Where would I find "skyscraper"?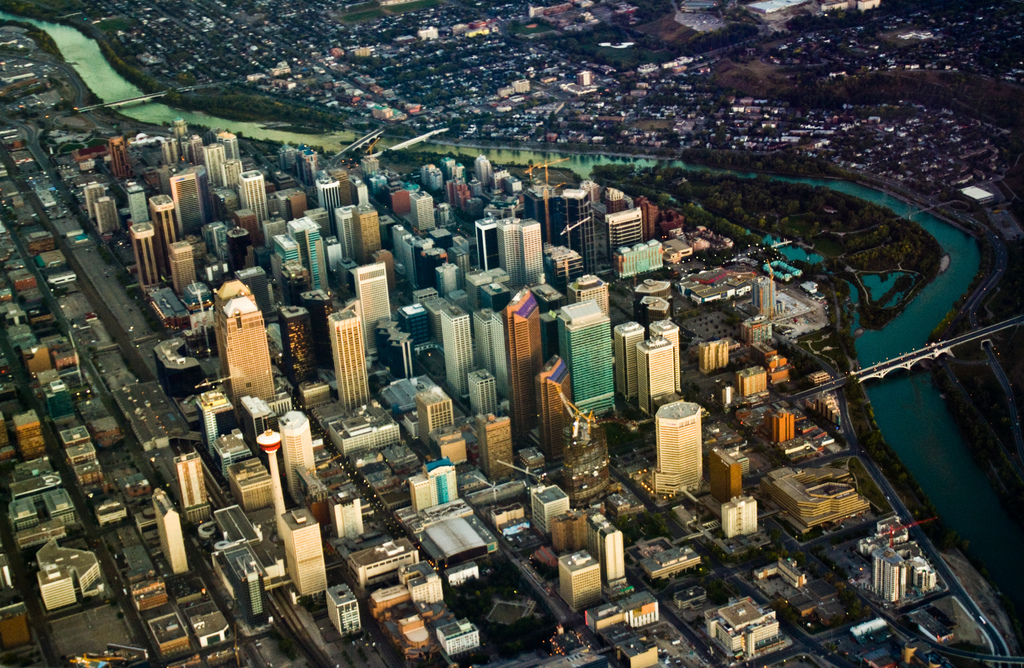
At (280, 145, 297, 175).
